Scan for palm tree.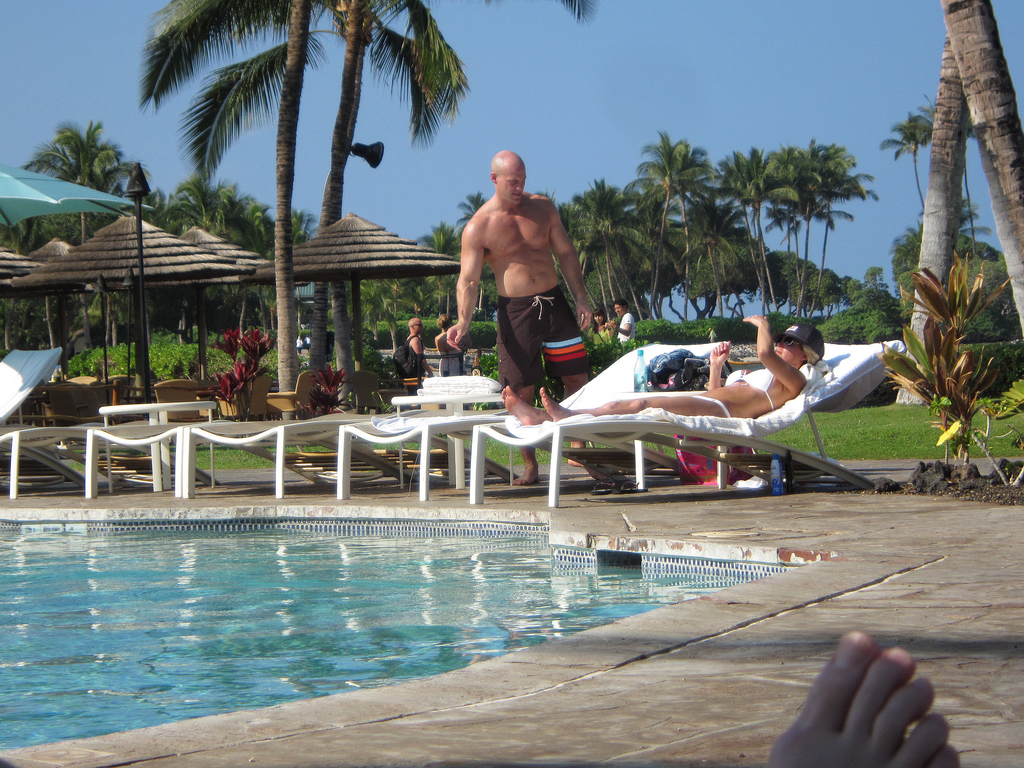
Scan result: <box>646,131,701,317</box>.
